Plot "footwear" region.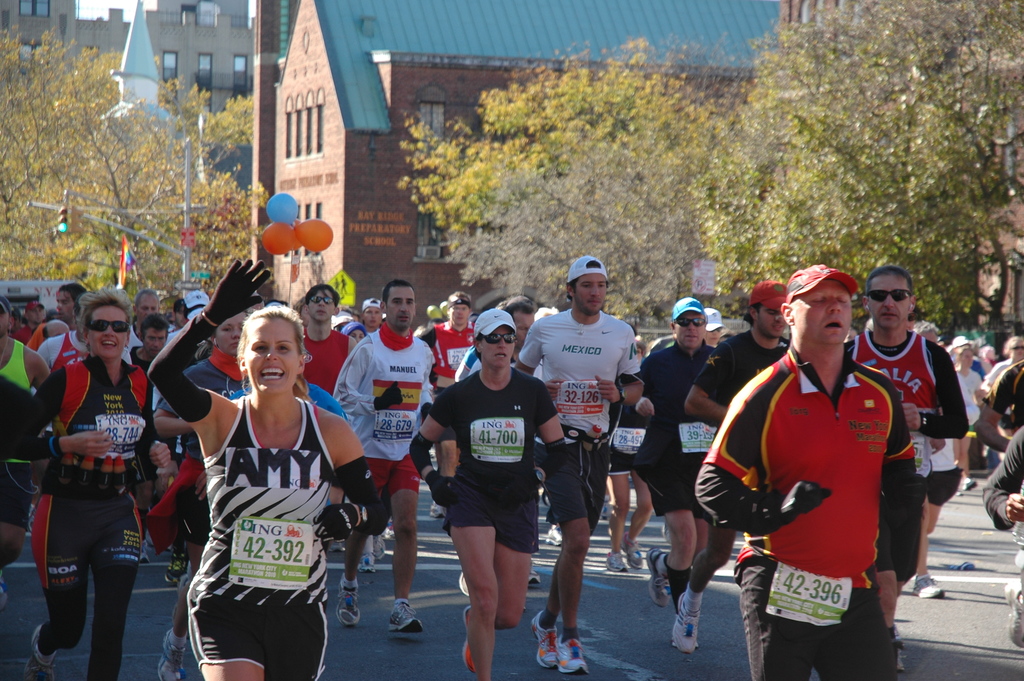
Plotted at l=371, t=533, r=385, b=557.
